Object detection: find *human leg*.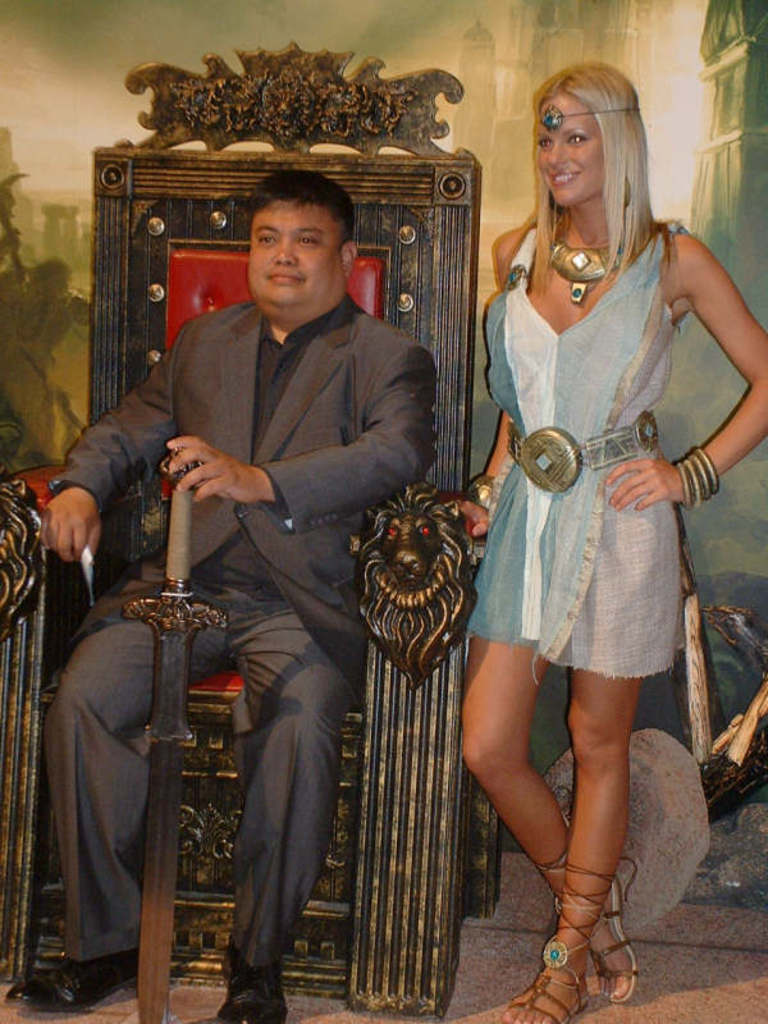
l=454, t=465, r=636, b=1002.
